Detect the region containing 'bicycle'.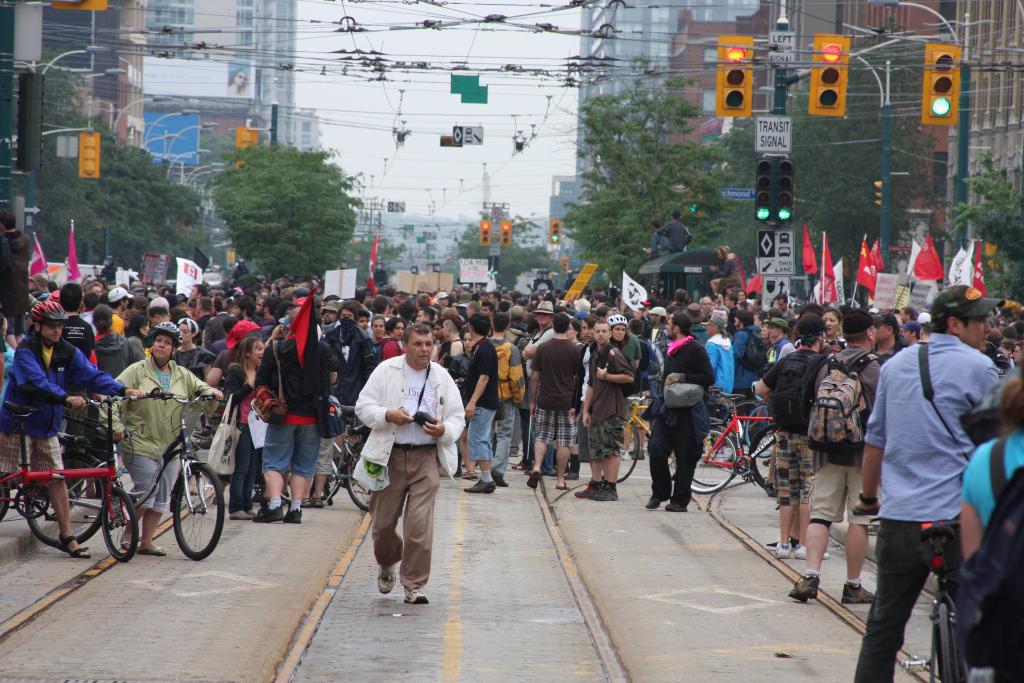
(left=851, top=502, right=970, bottom=682).
